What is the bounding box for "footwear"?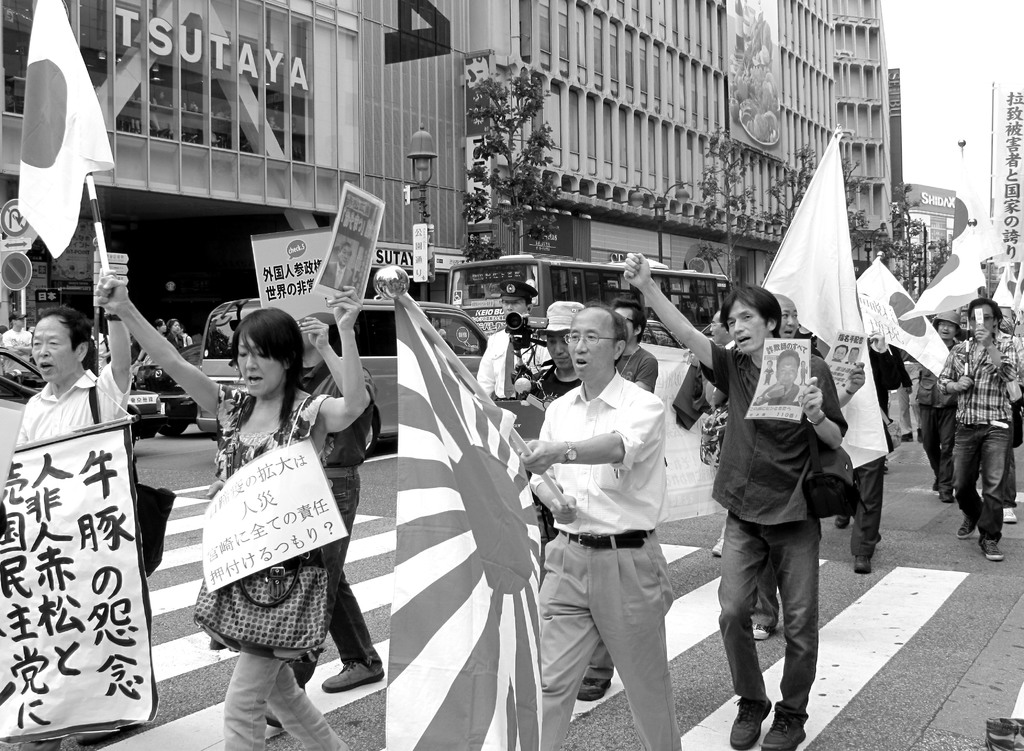
[319, 660, 387, 694].
